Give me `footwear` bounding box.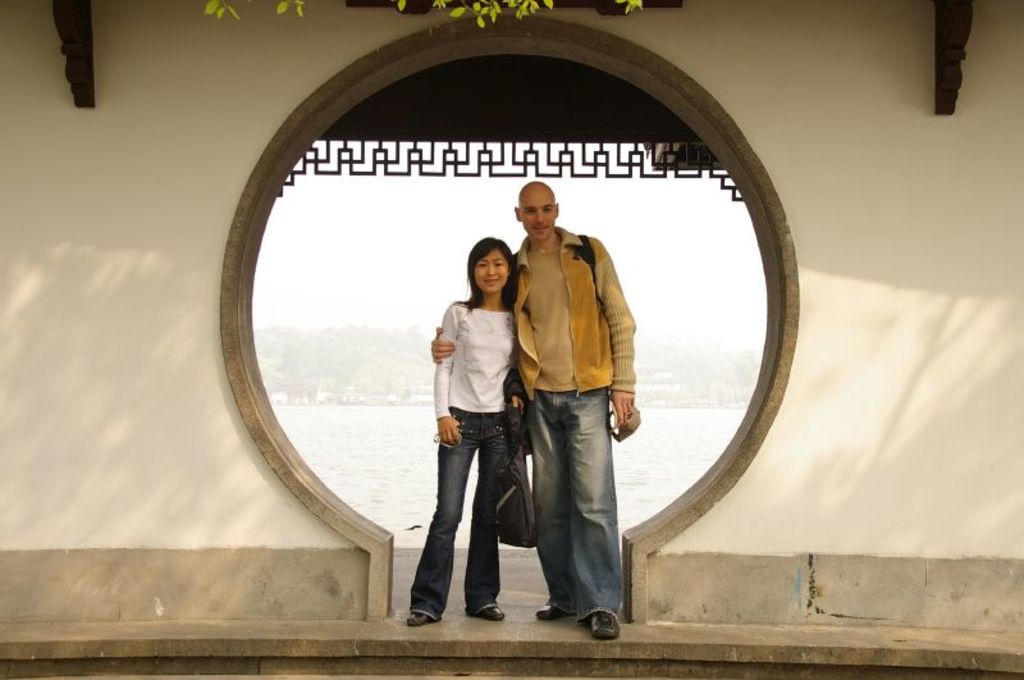
bbox=(586, 604, 625, 644).
